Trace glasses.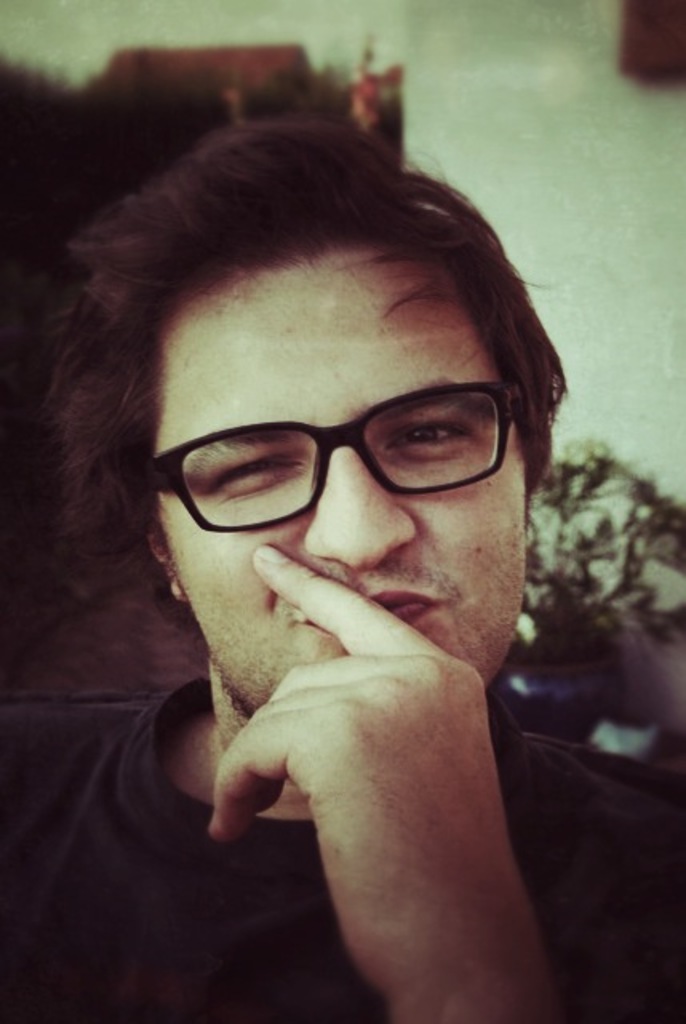
Traced to {"x1": 141, "y1": 368, "x2": 539, "y2": 544}.
